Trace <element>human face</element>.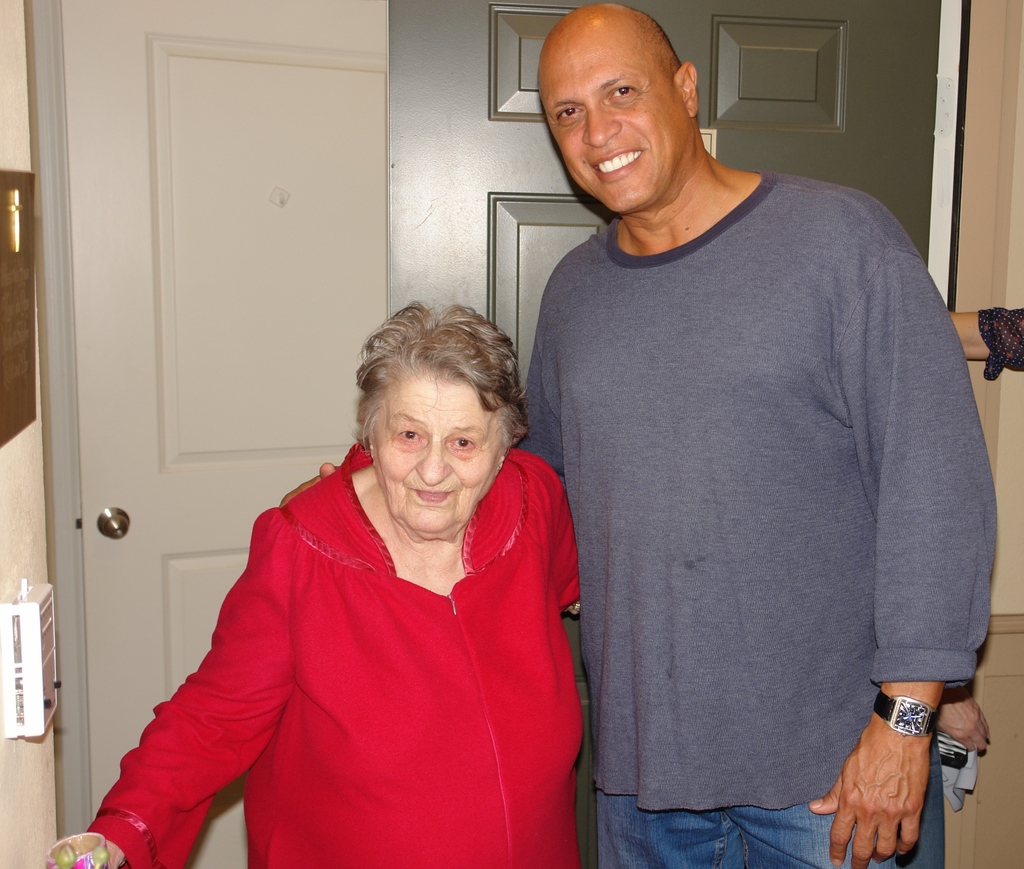
Traced to 373, 370, 504, 534.
